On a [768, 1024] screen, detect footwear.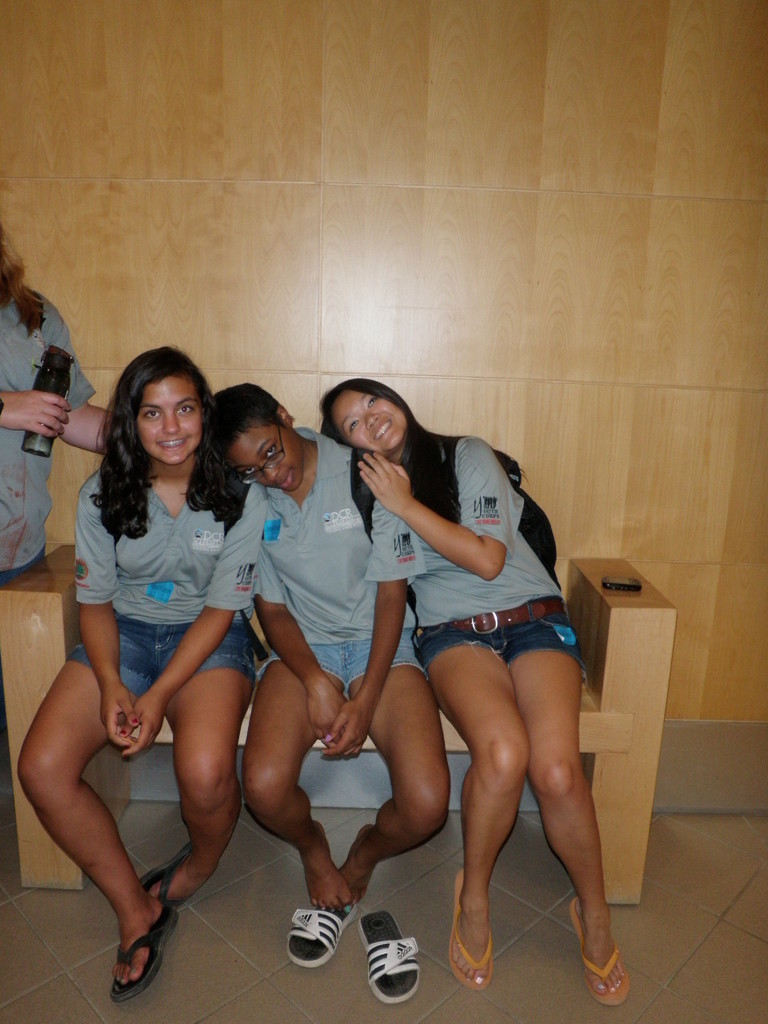
region(566, 892, 627, 1002).
